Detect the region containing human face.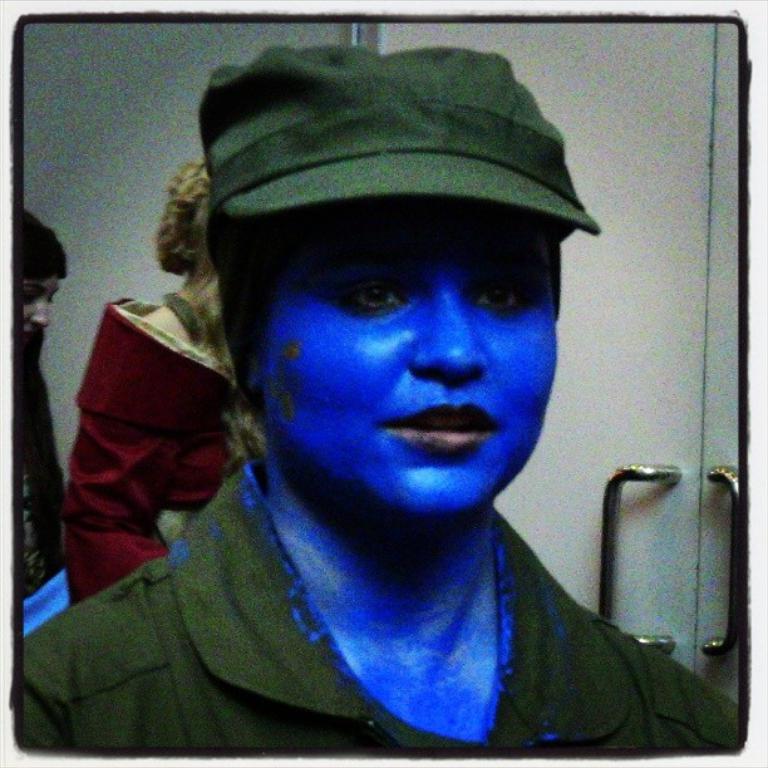
left=259, top=215, right=556, bottom=513.
